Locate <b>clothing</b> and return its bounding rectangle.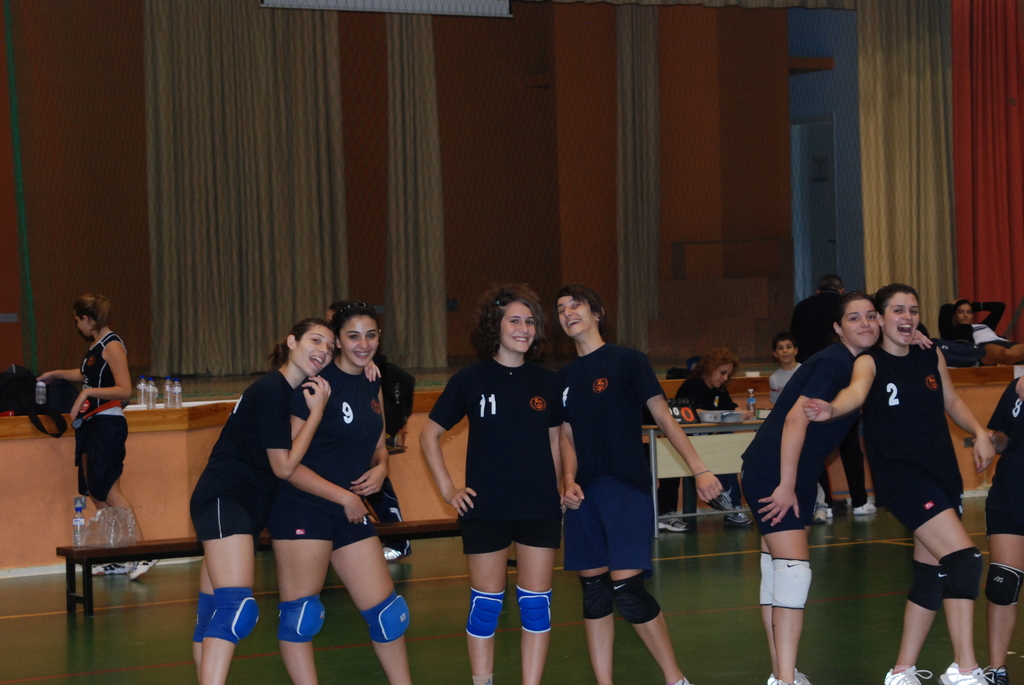
bbox=[294, 359, 384, 547].
